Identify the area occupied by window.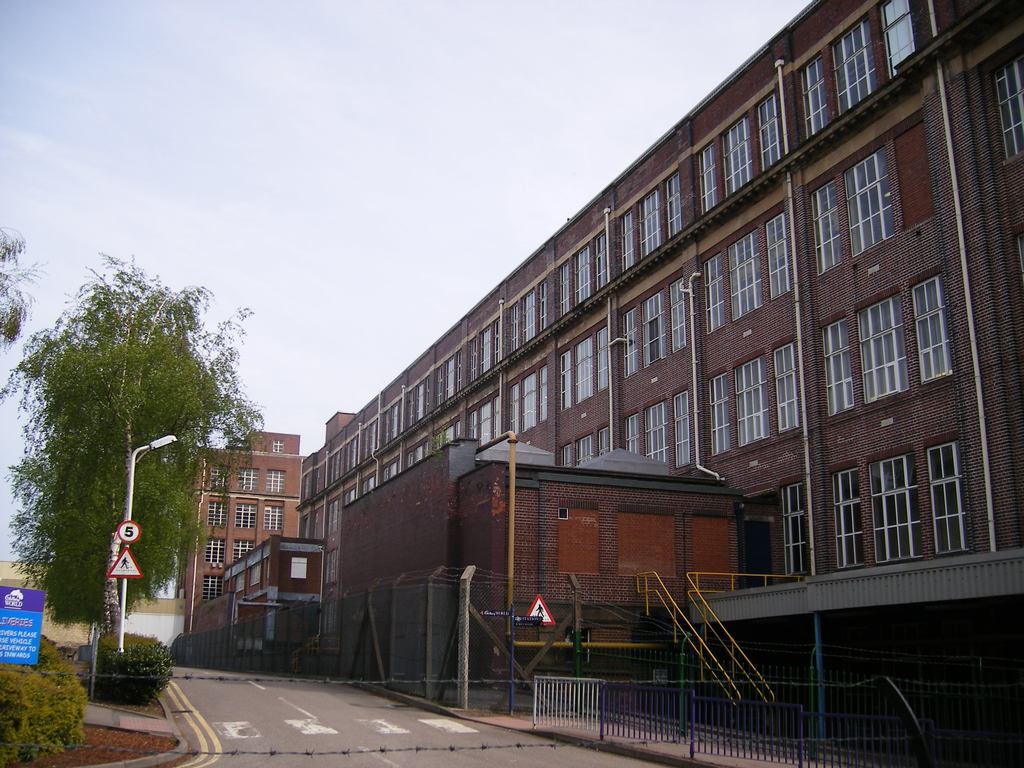
Area: pyautogui.locateOnScreen(518, 372, 545, 435).
